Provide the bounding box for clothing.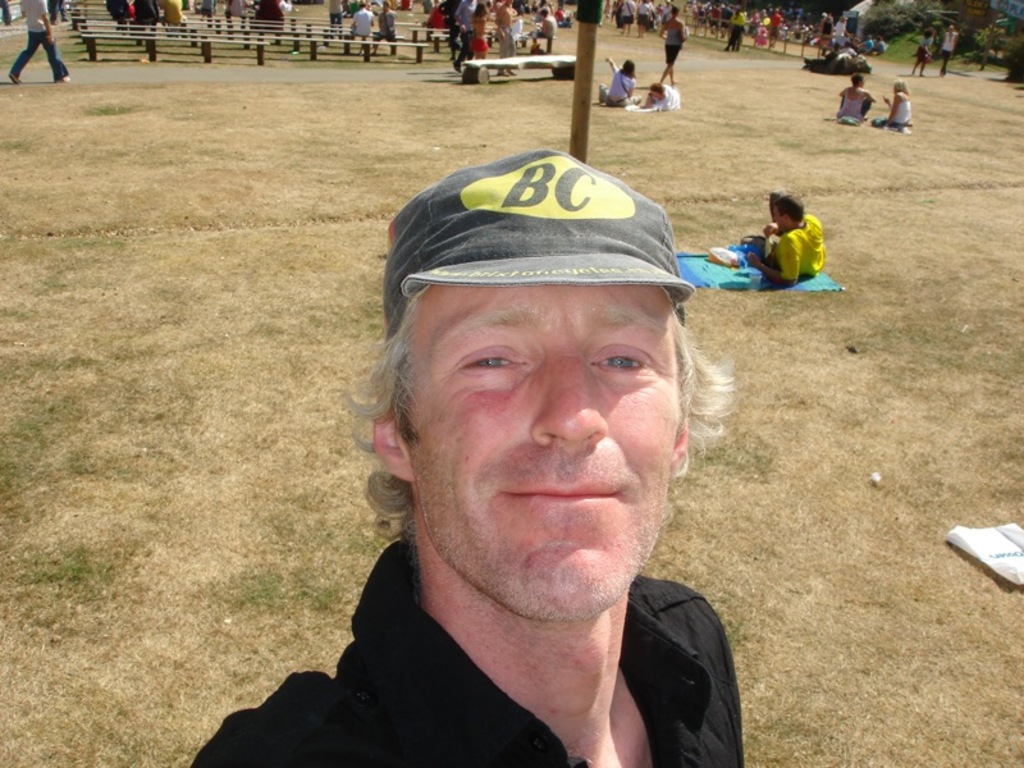
locate(636, 4, 650, 28).
